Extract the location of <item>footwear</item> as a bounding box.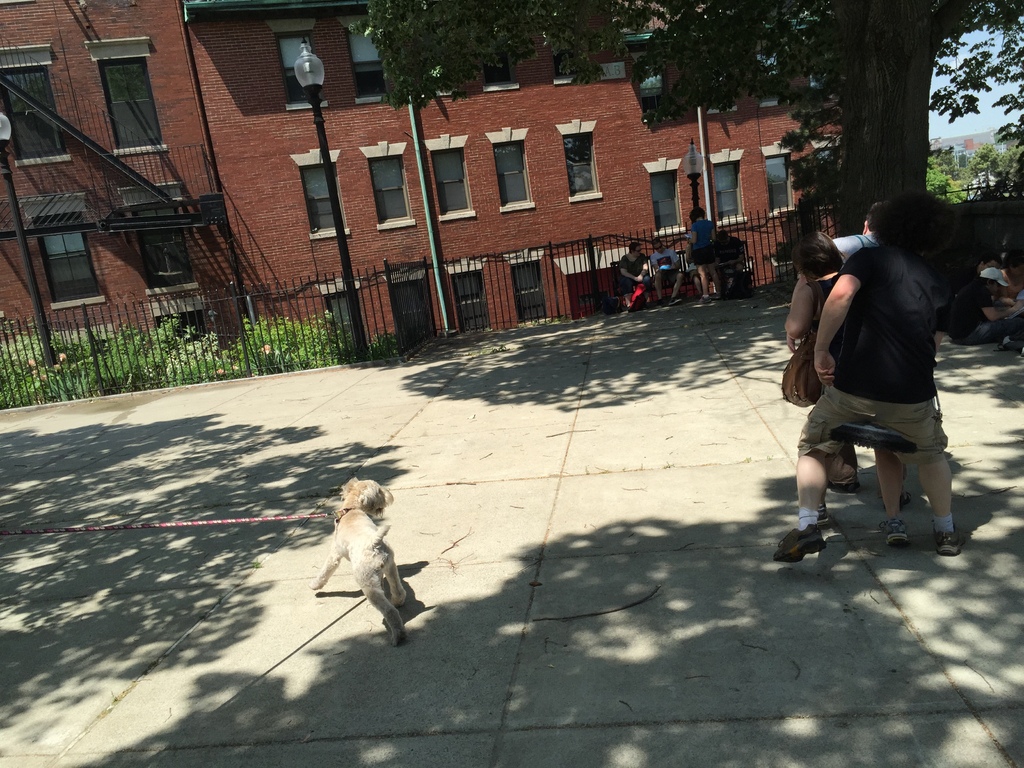
(x1=882, y1=488, x2=915, y2=516).
